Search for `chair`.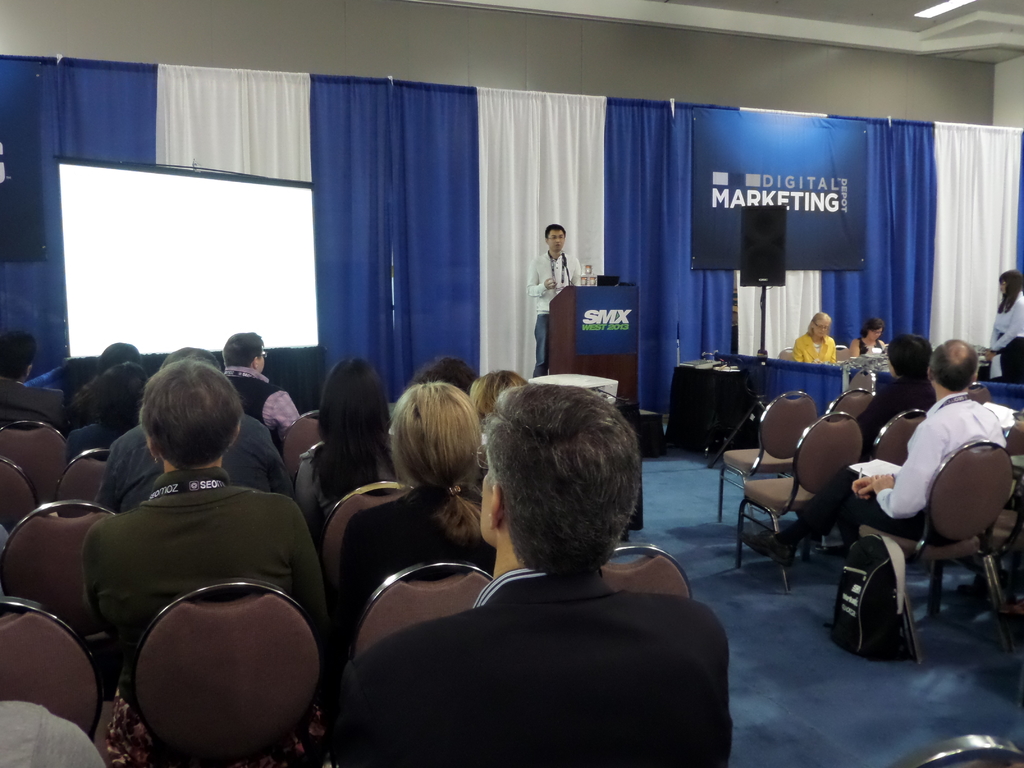
Found at Rect(131, 586, 322, 767).
